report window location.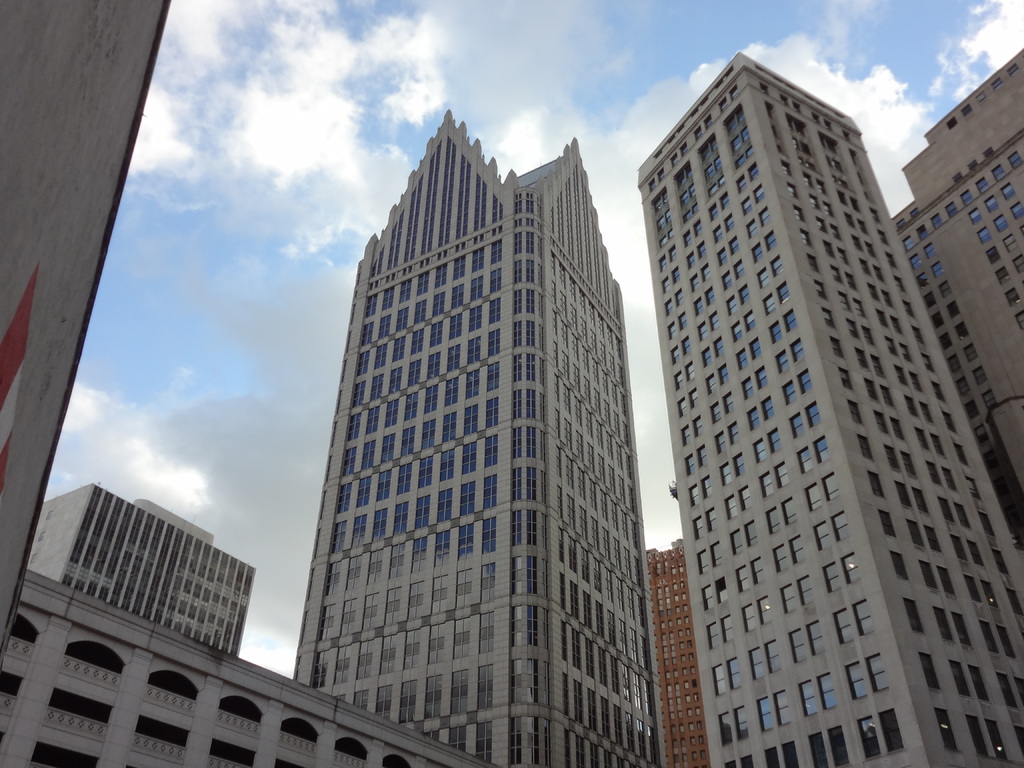
Report: box(938, 609, 953, 640).
